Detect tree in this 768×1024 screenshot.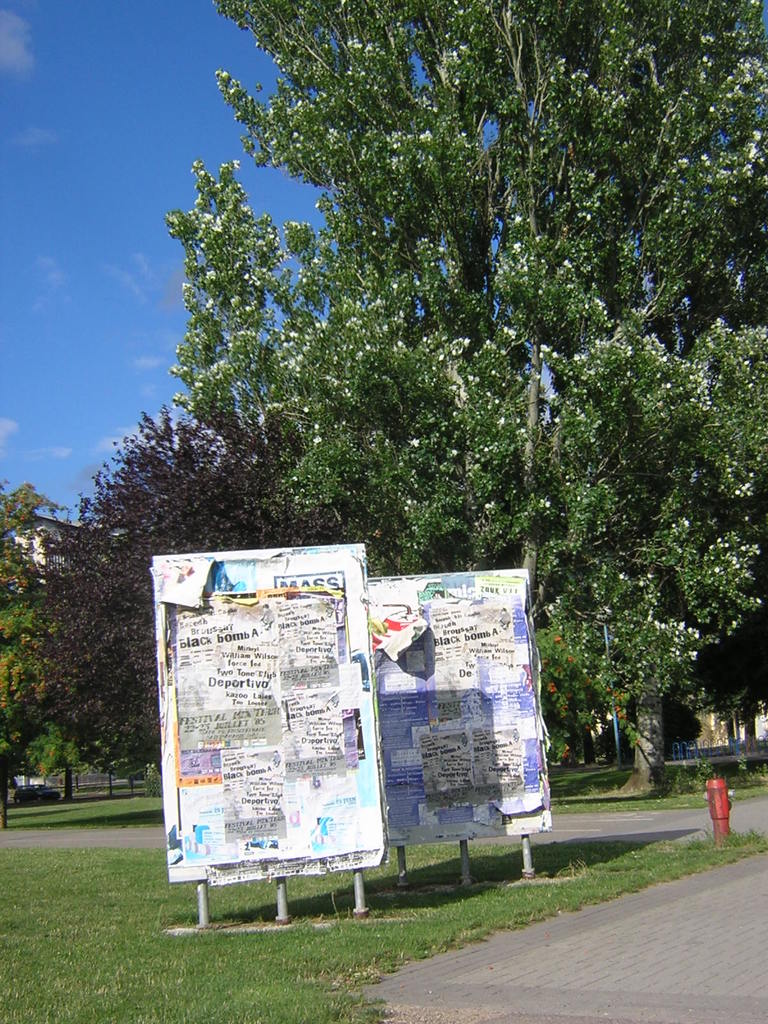
Detection: <region>68, 18, 756, 713</region>.
